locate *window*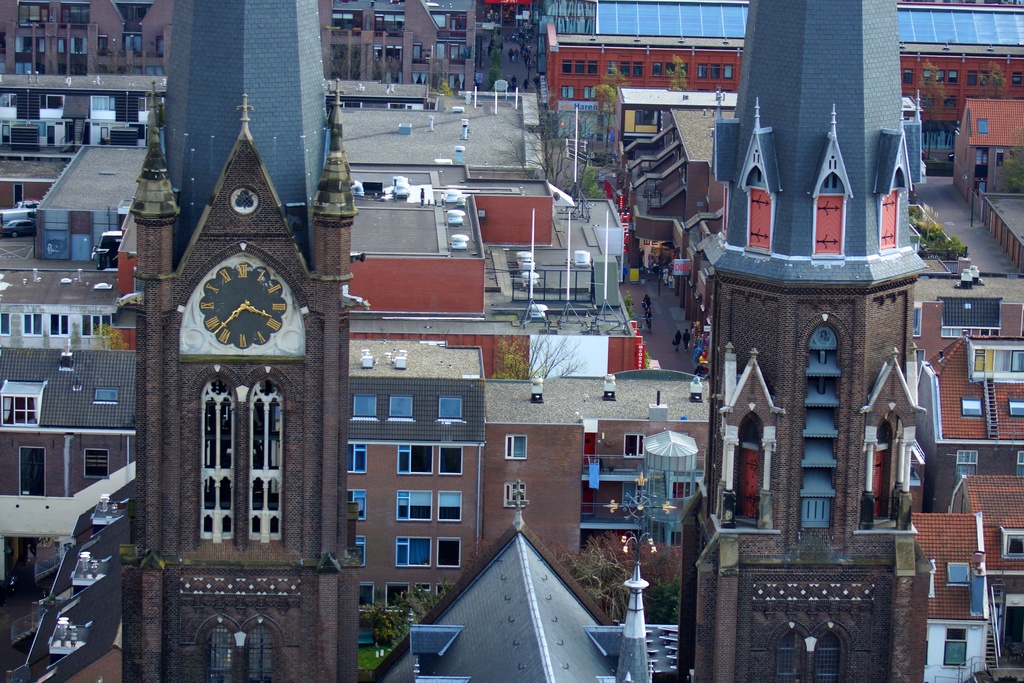
393,435,436,477
